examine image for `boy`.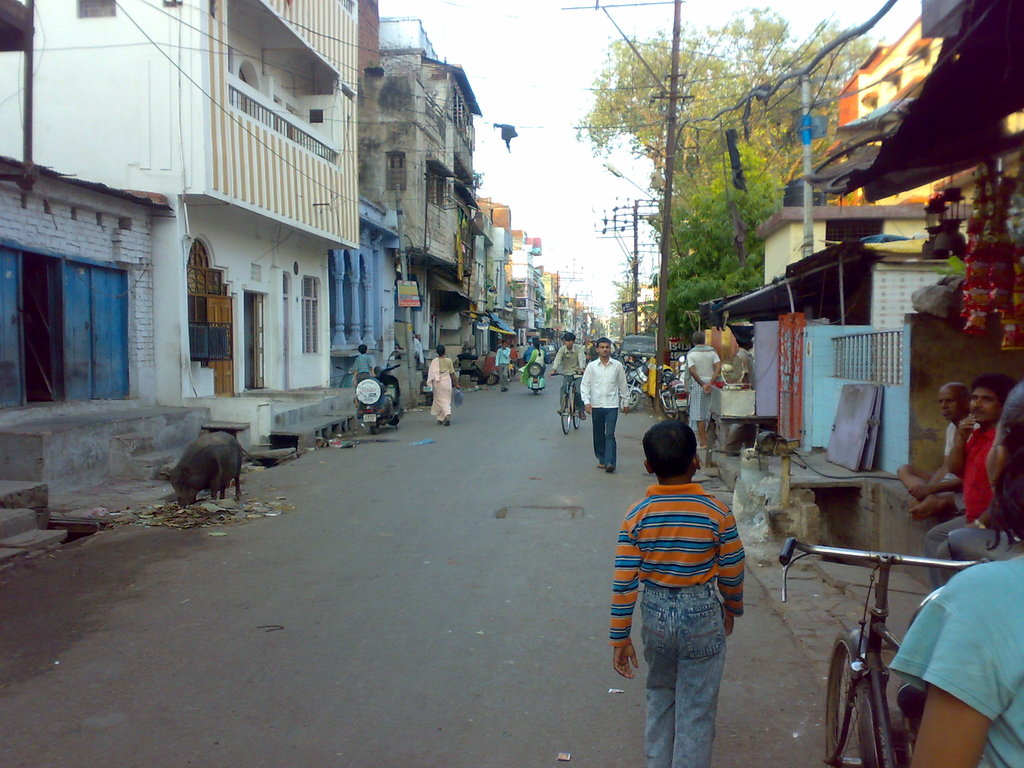
Examination result: select_region(550, 330, 588, 415).
